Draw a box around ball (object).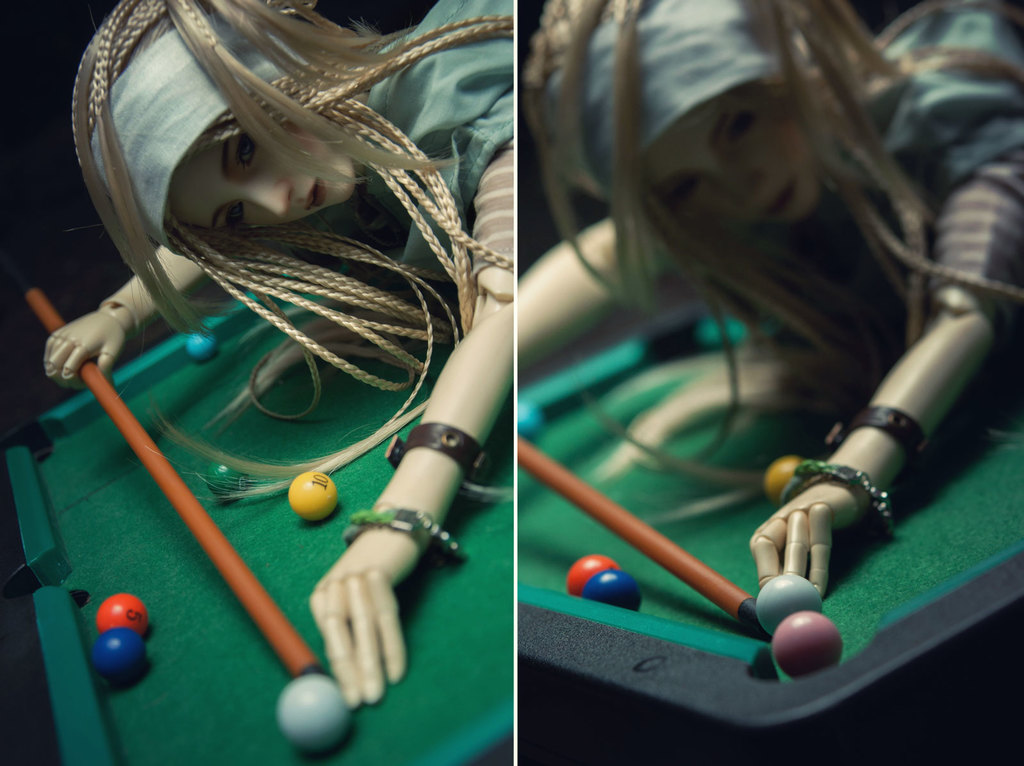
<bbox>95, 590, 147, 641</bbox>.
